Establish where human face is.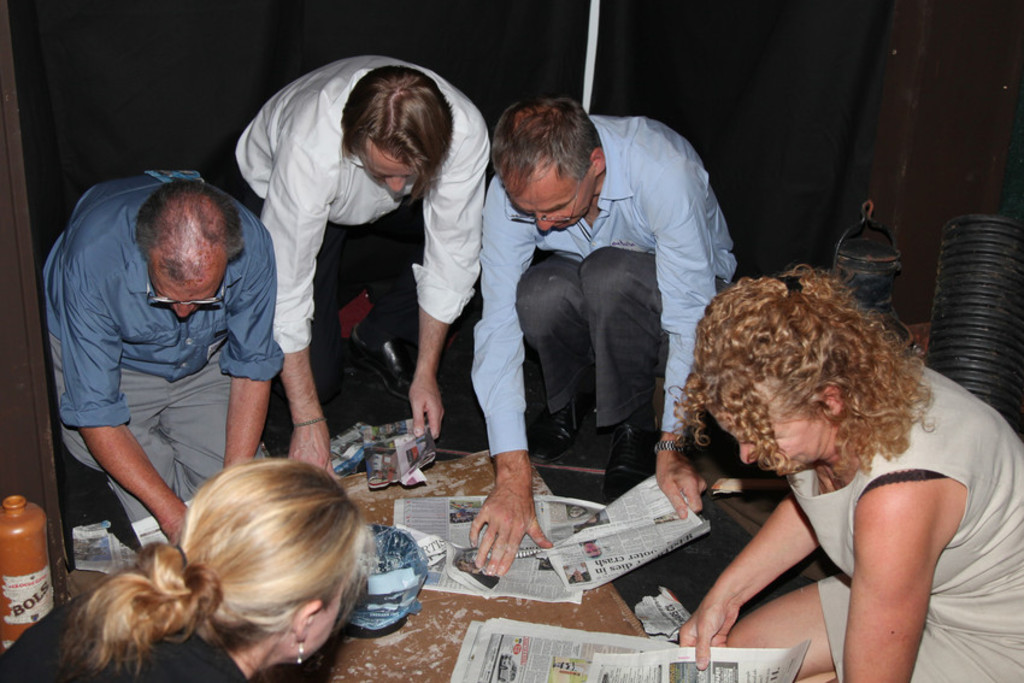
Established at 358,158,420,194.
